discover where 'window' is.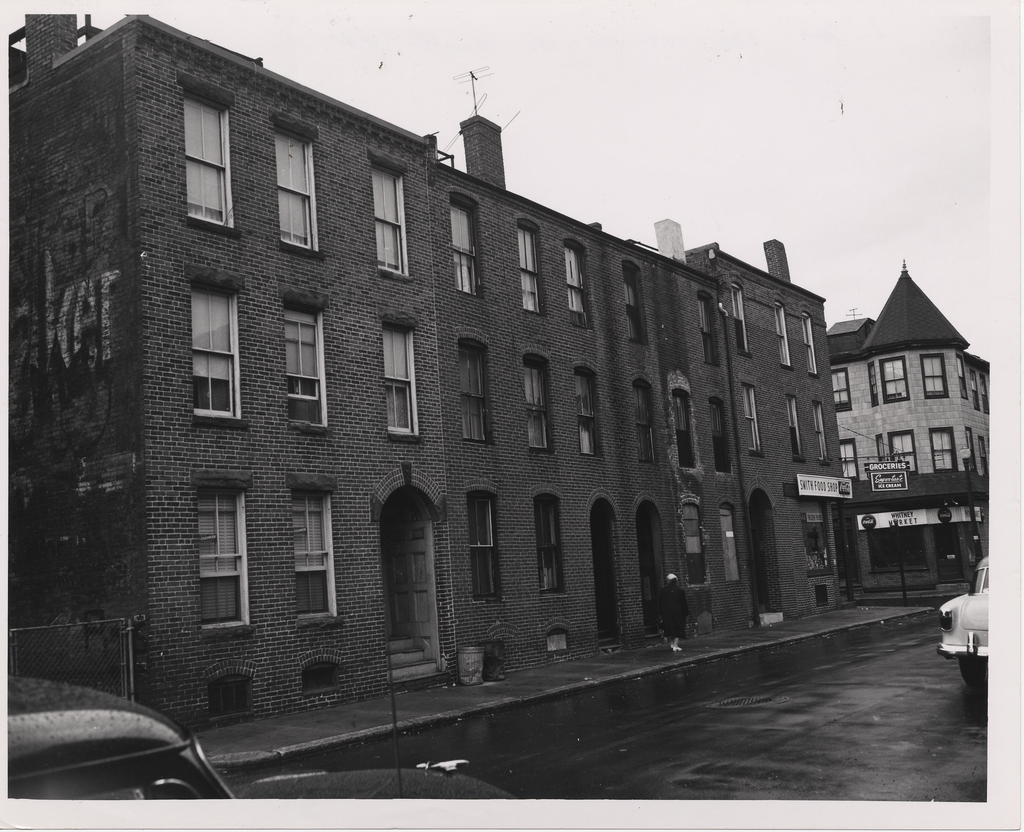
Discovered at bbox=[278, 287, 330, 430].
